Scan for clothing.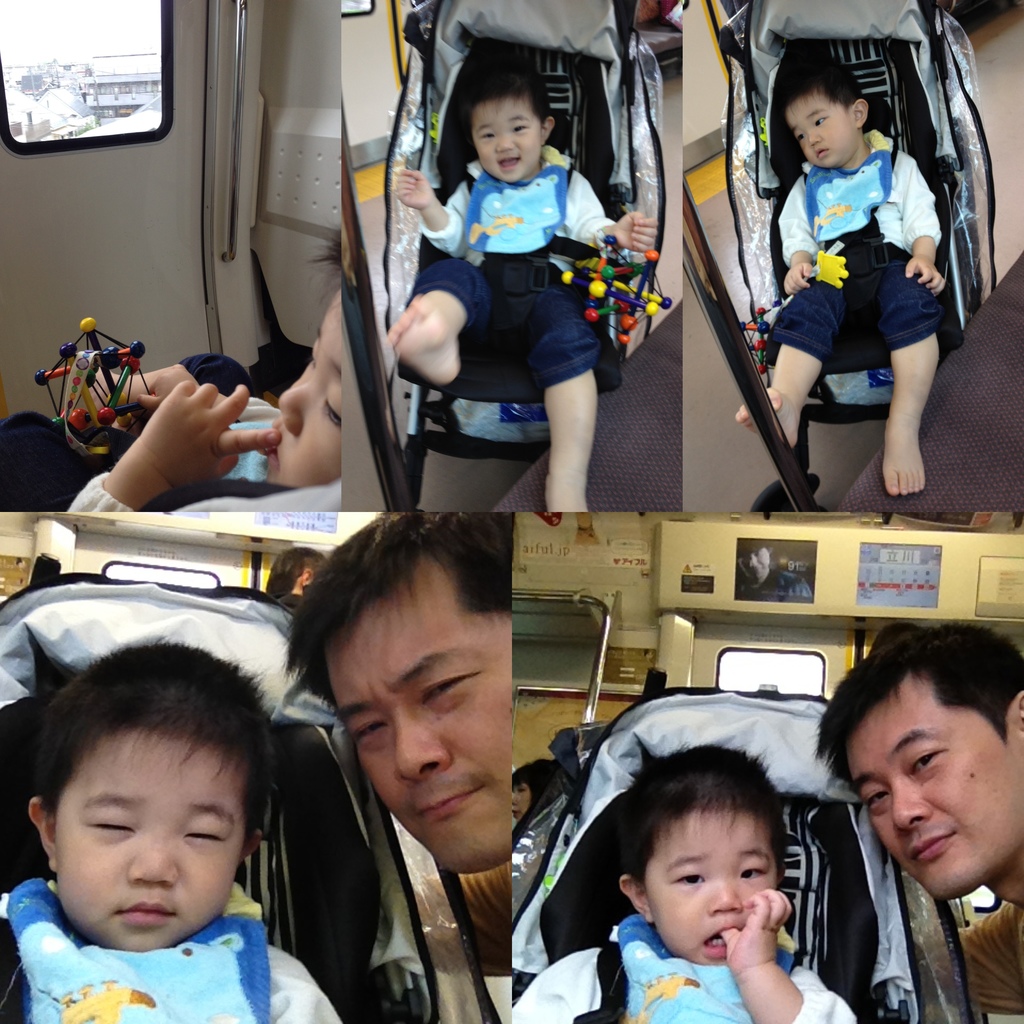
Scan result: (0, 356, 344, 508).
